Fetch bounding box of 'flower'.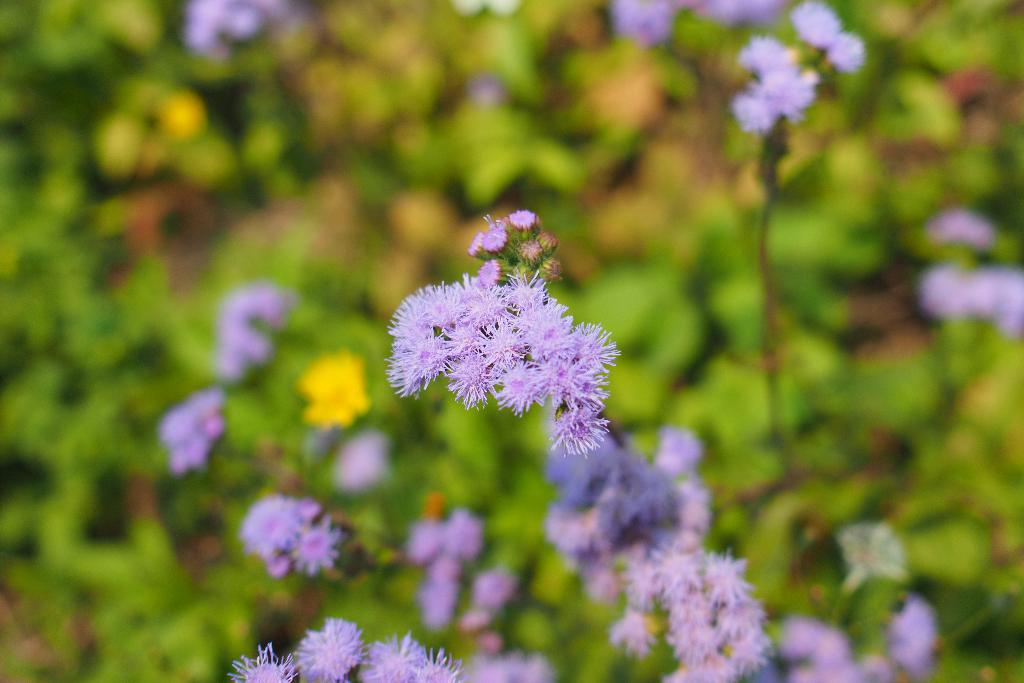
Bbox: crop(916, 270, 1023, 328).
